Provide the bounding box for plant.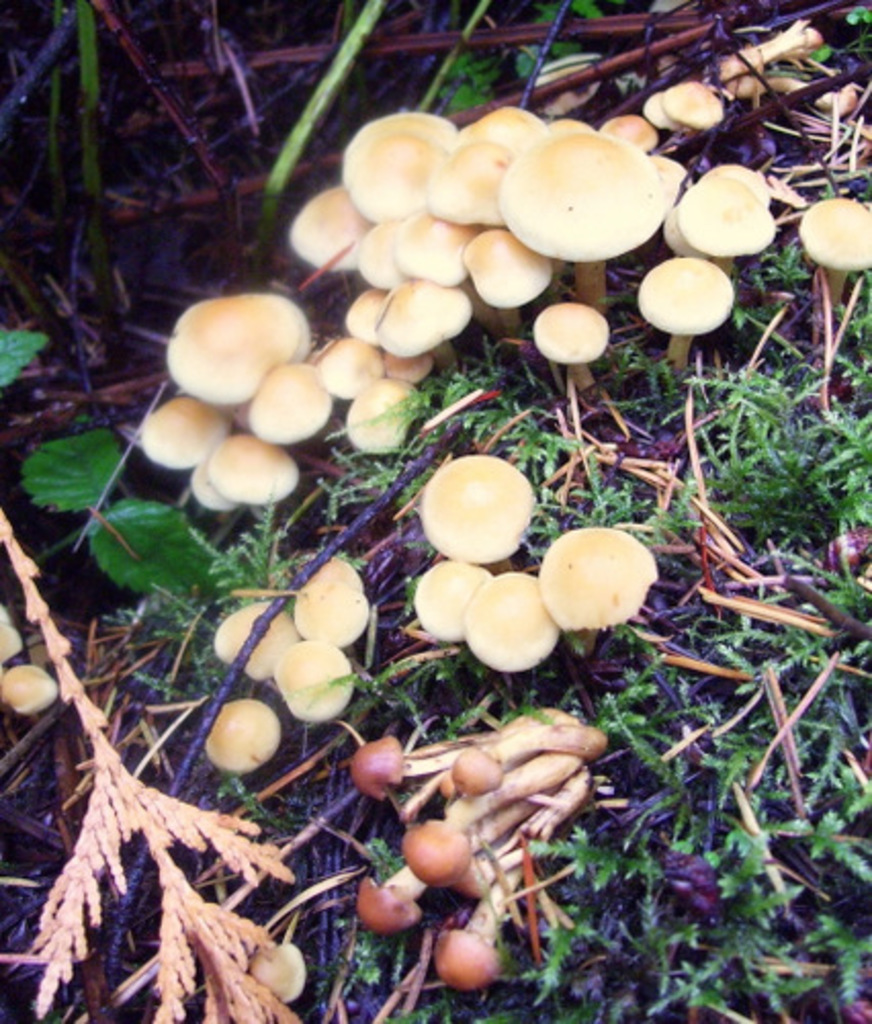
(x1=416, y1=451, x2=651, y2=670).
